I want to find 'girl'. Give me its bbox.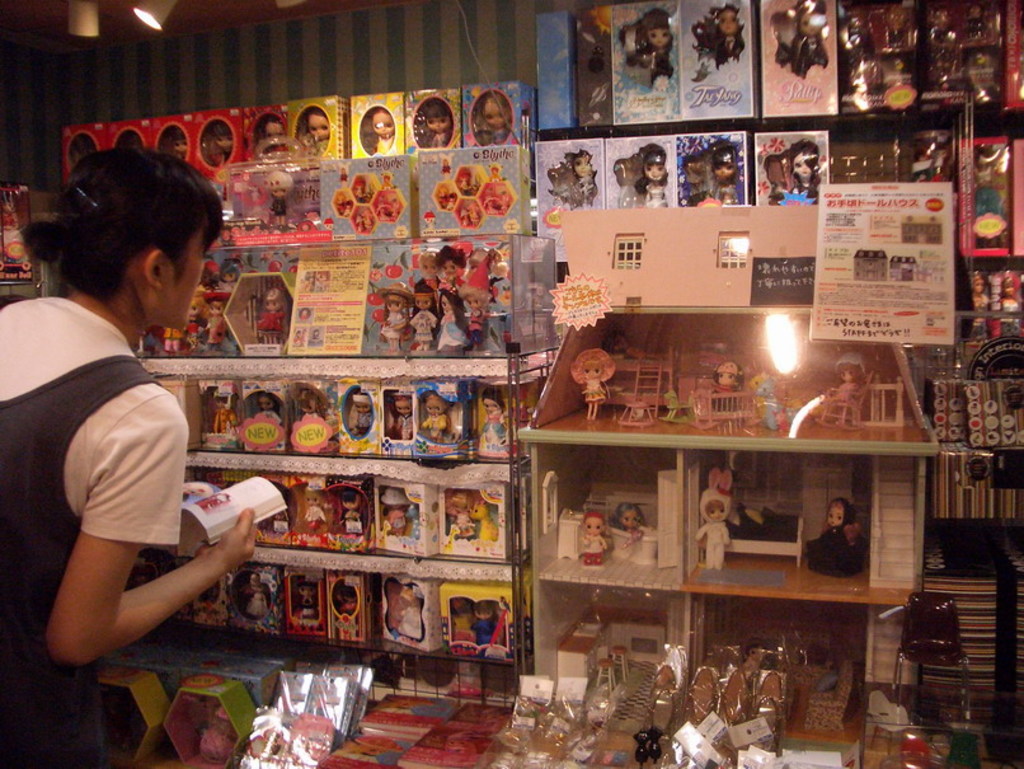
bbox=(793, 149, 818, 205).
